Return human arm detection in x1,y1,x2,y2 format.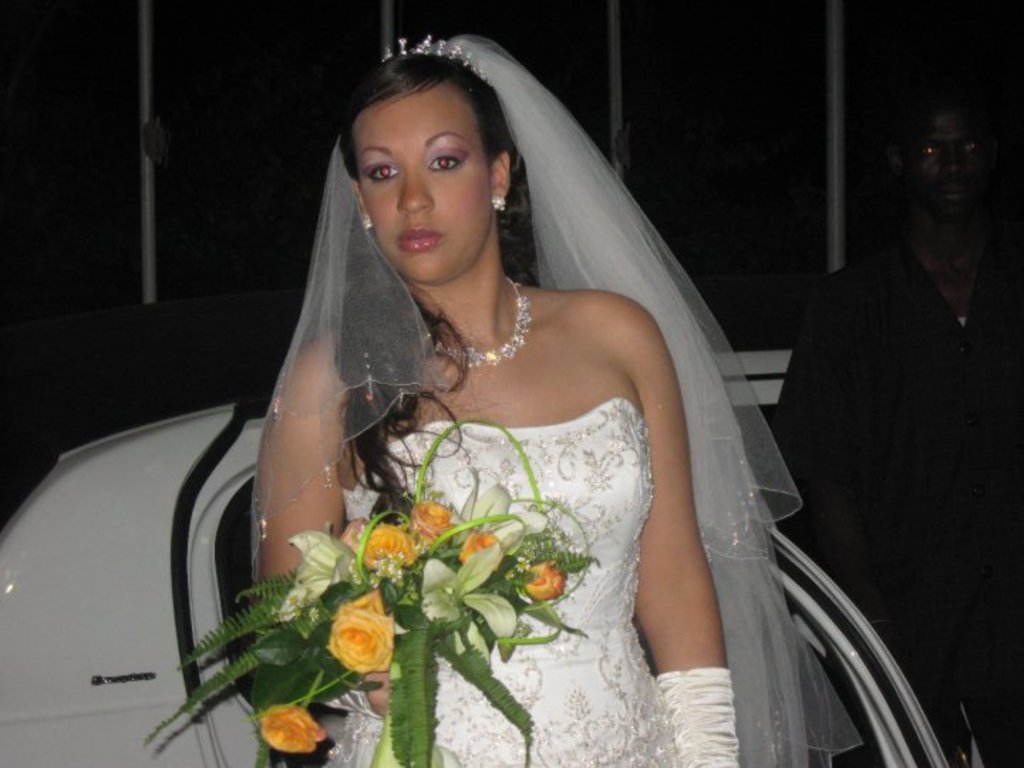
603,290,738,767.
